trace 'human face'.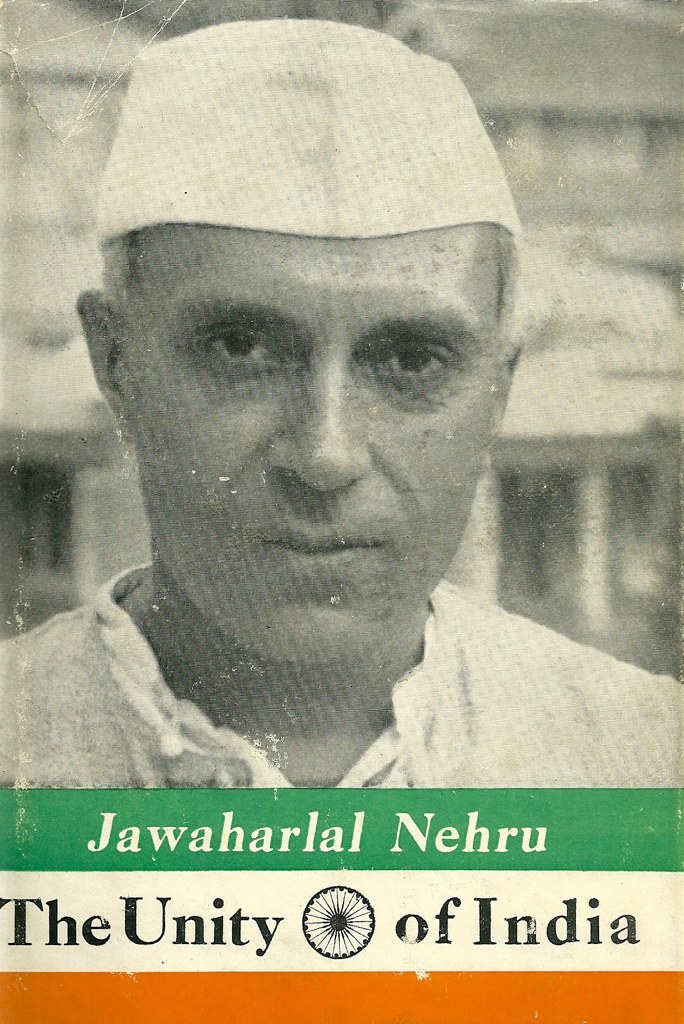
Traced to bbox=(132, 231, 494, 667).
